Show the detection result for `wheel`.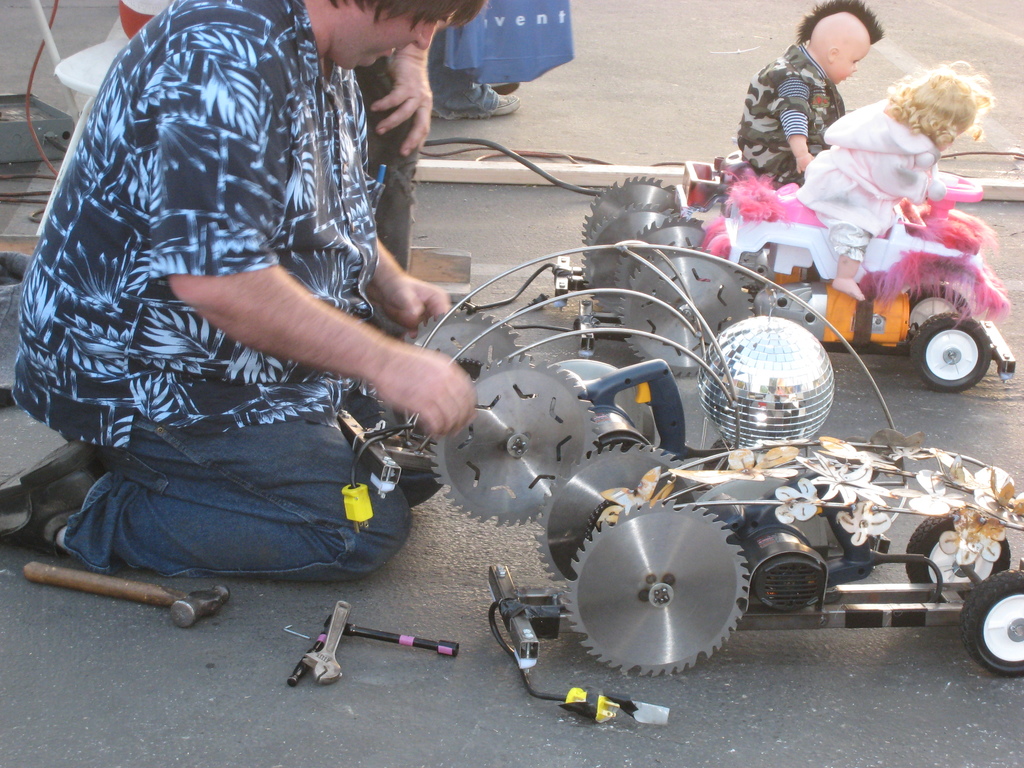
[left=960, top=567, right=1023, bottom=678].
